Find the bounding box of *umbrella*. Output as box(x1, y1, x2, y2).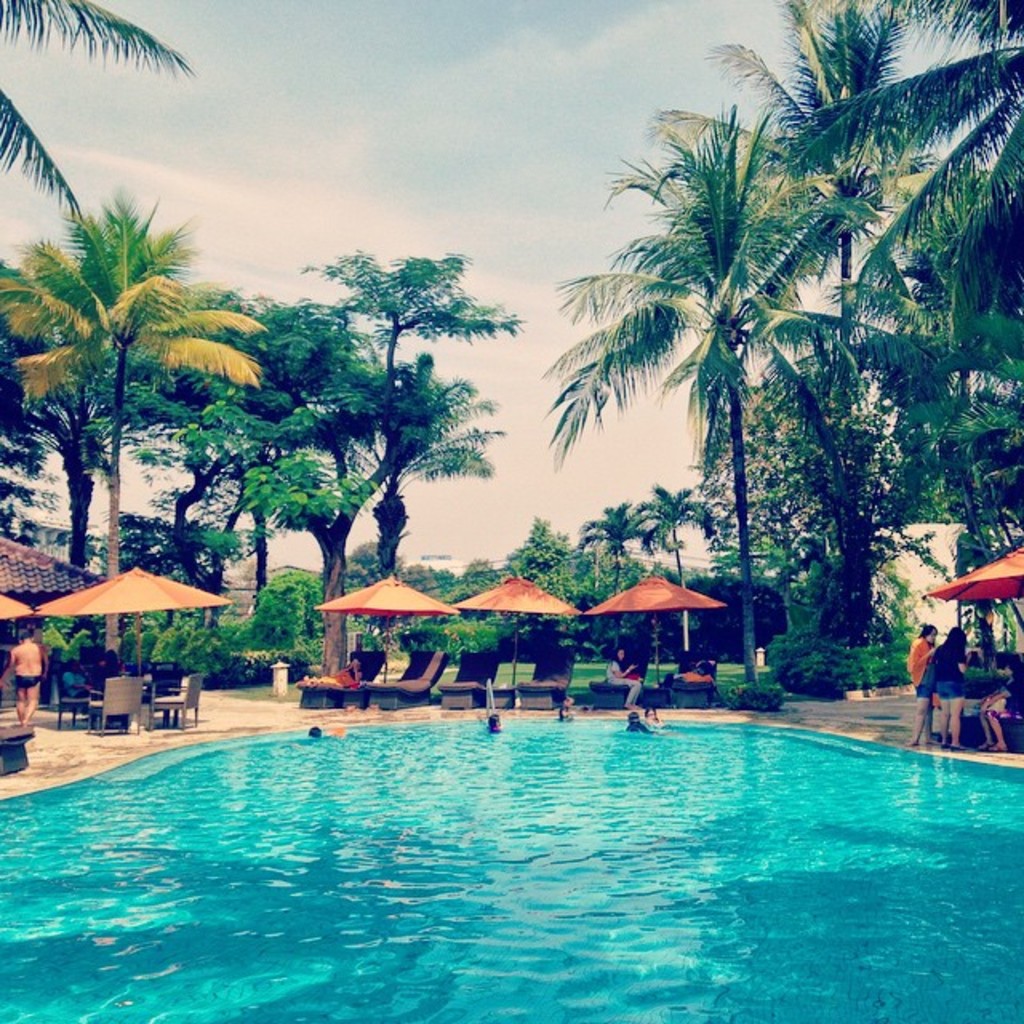
box(0, 592, 37, 624).
